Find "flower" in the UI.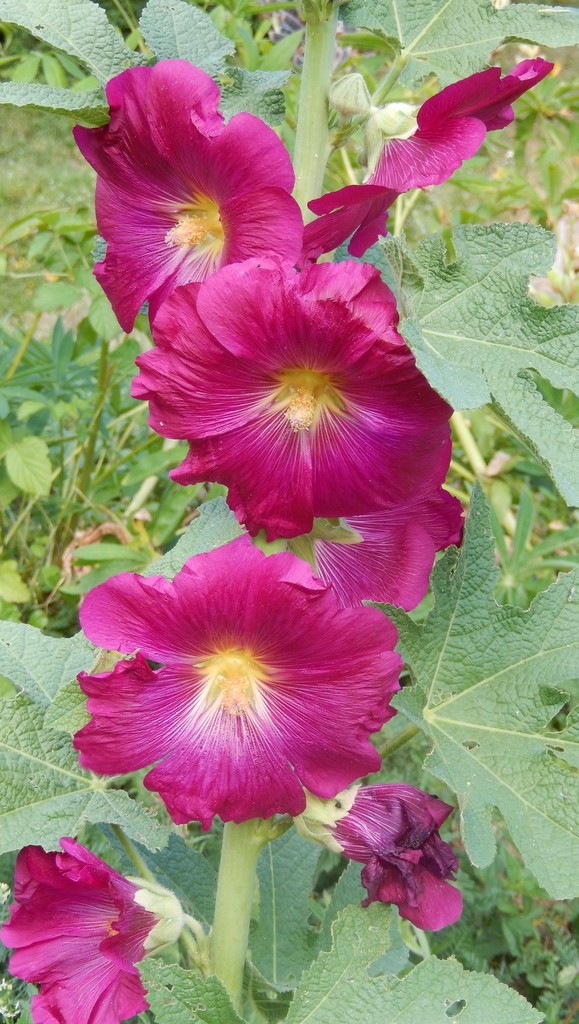
UI element at BBox(0, 833, 185, 1023).
